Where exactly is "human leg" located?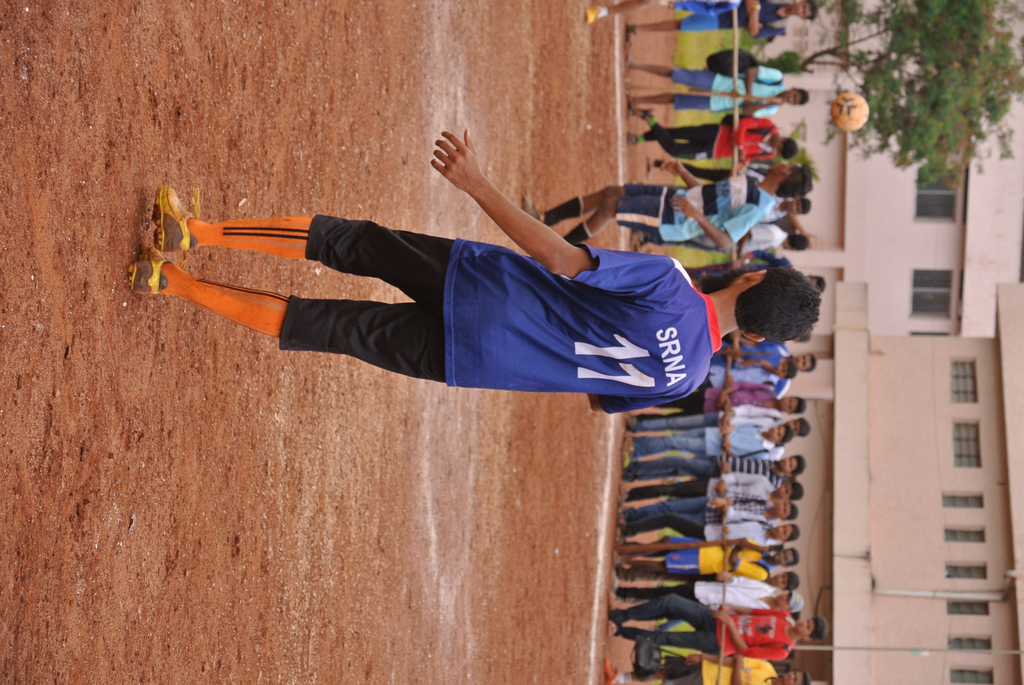
Its bounding box is {"x1": 150, "y1": 181, "x2": 506, "y2": 313}.
